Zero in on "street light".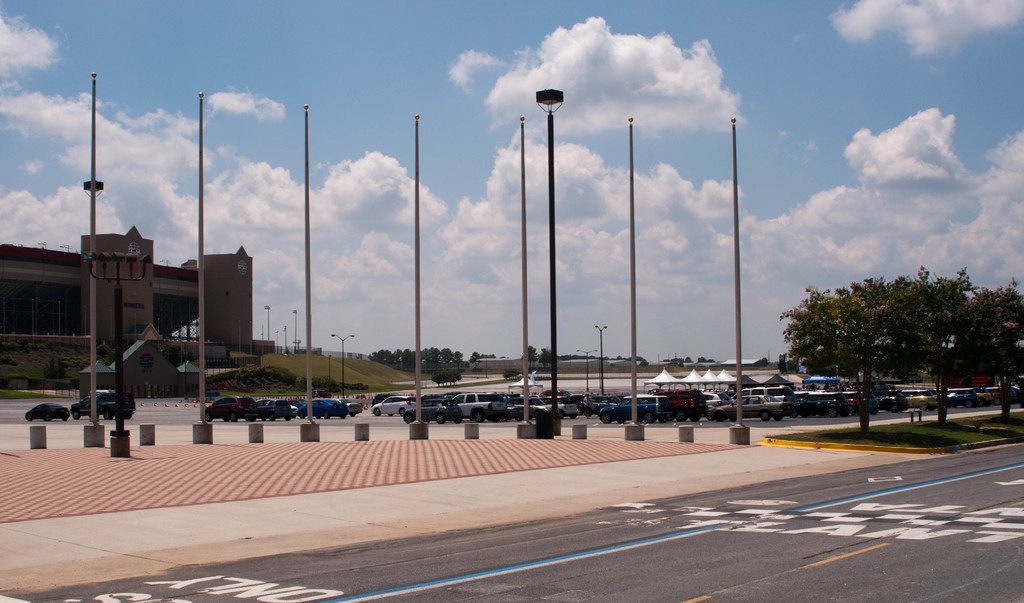
Zeroed in: x1=263 y1=302 x2=268 y2=341.
